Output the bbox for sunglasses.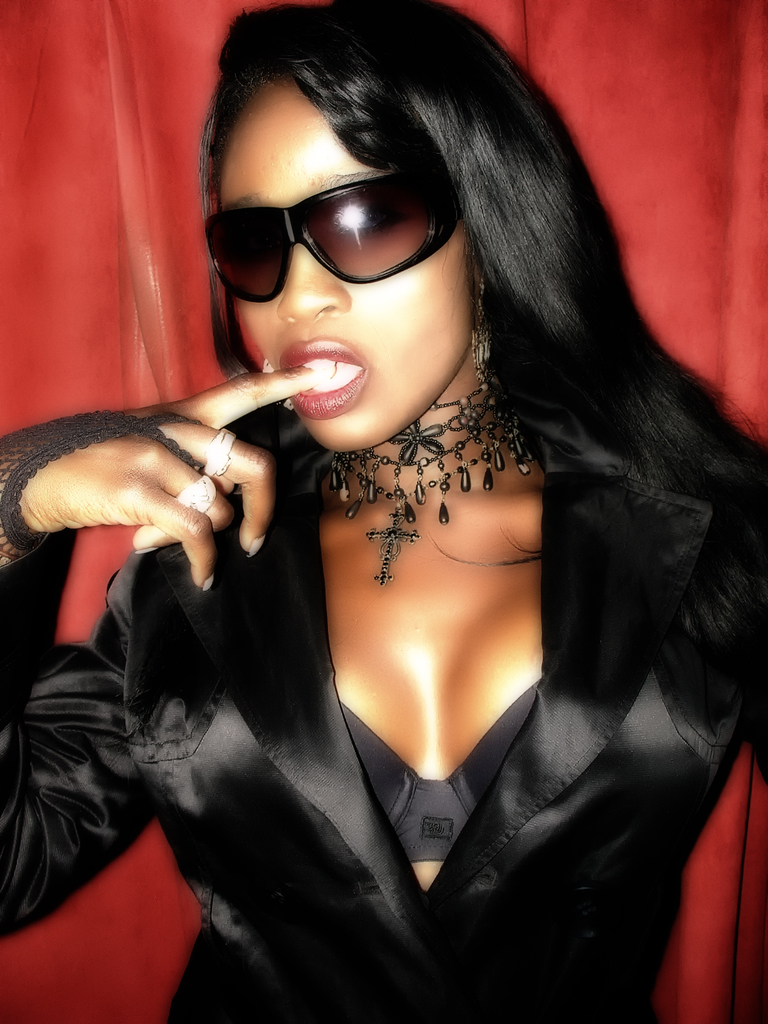
[200, 172, 458, 302].
